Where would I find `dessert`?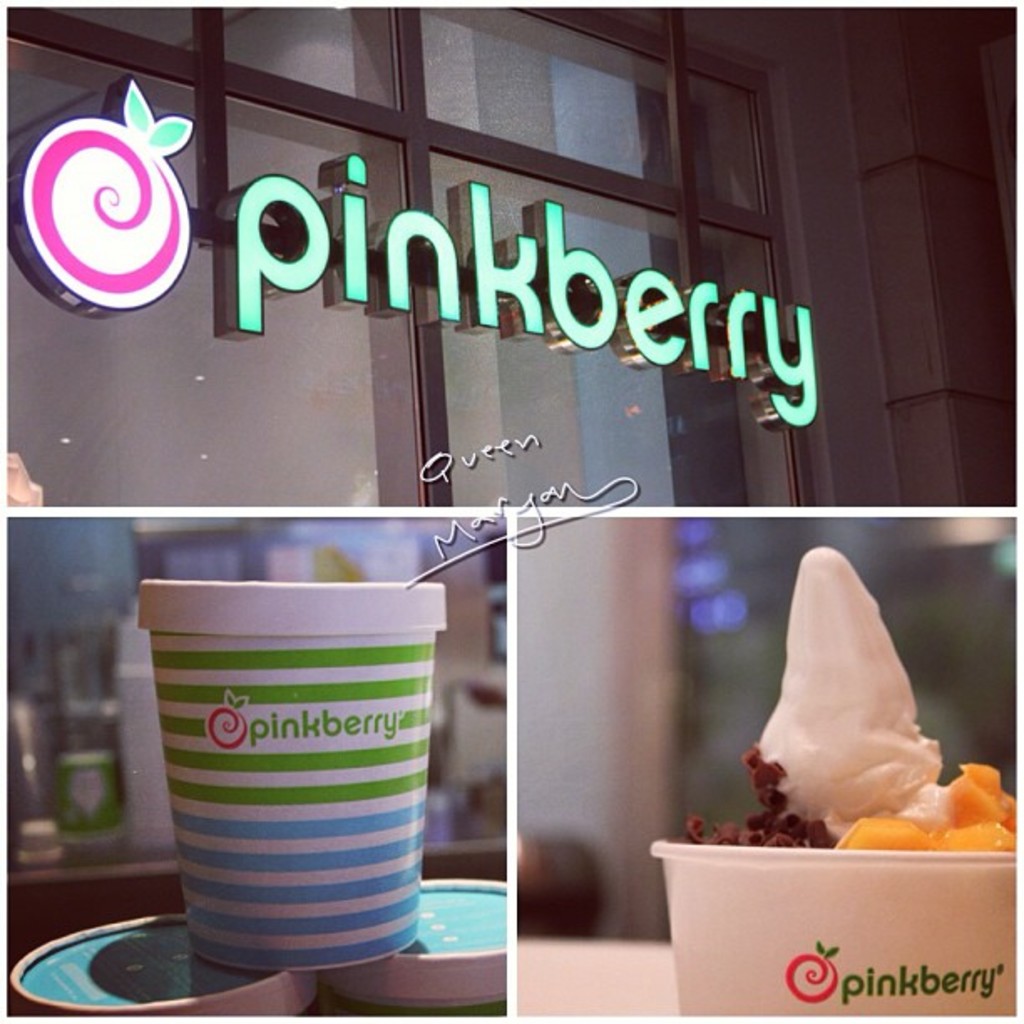
At bbox(681, 550, 1022, 850).
